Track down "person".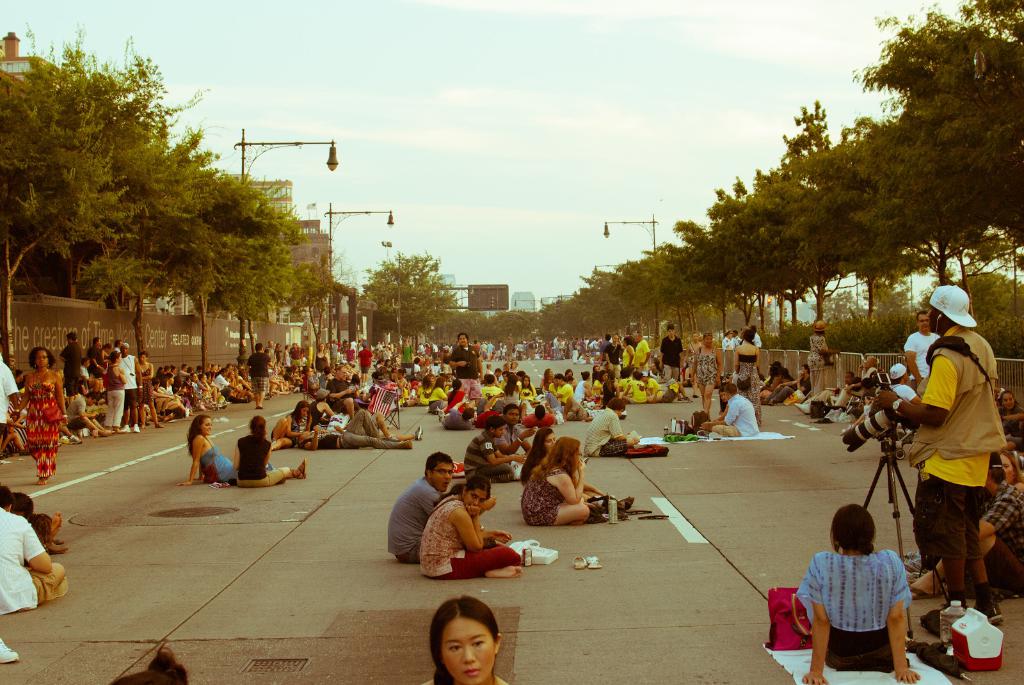
Tracked to <box>891,276,1005,633</box>.
